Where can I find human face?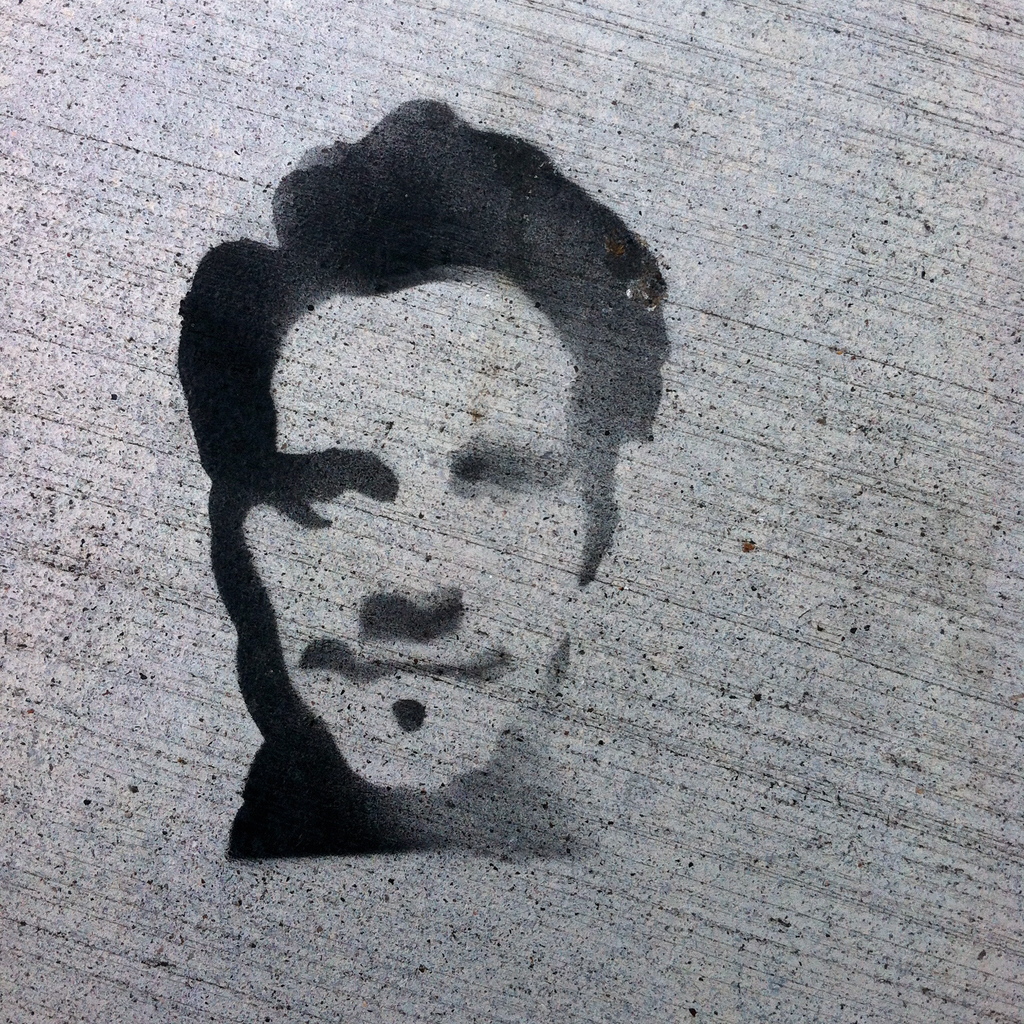
You can find it at [221,280,600,798].
